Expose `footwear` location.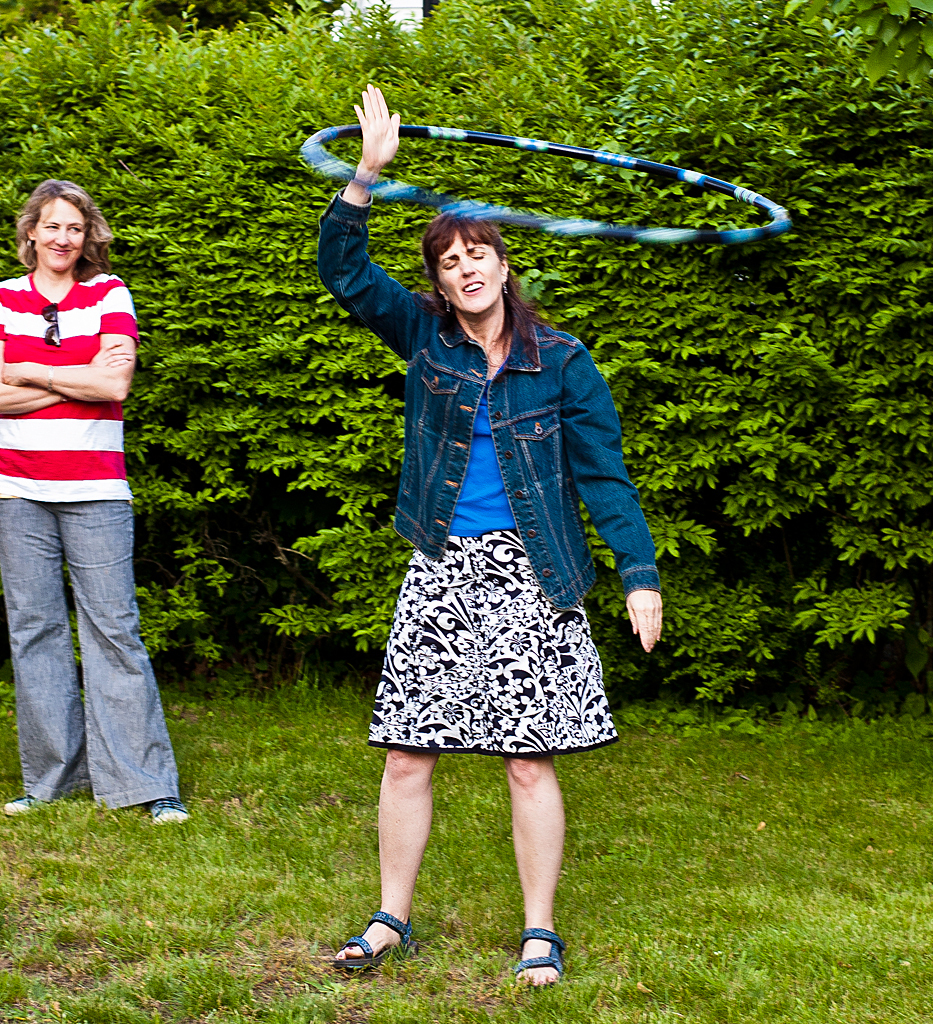
Exposed at 339/889/436/977.
